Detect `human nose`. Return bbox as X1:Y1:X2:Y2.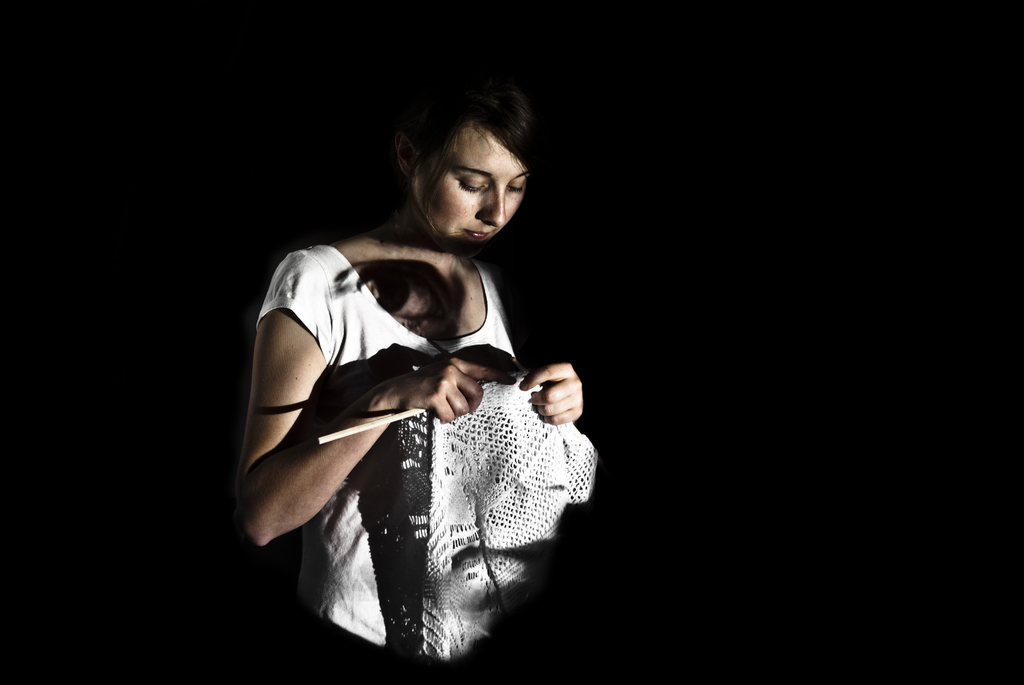
478:184:508:228.
